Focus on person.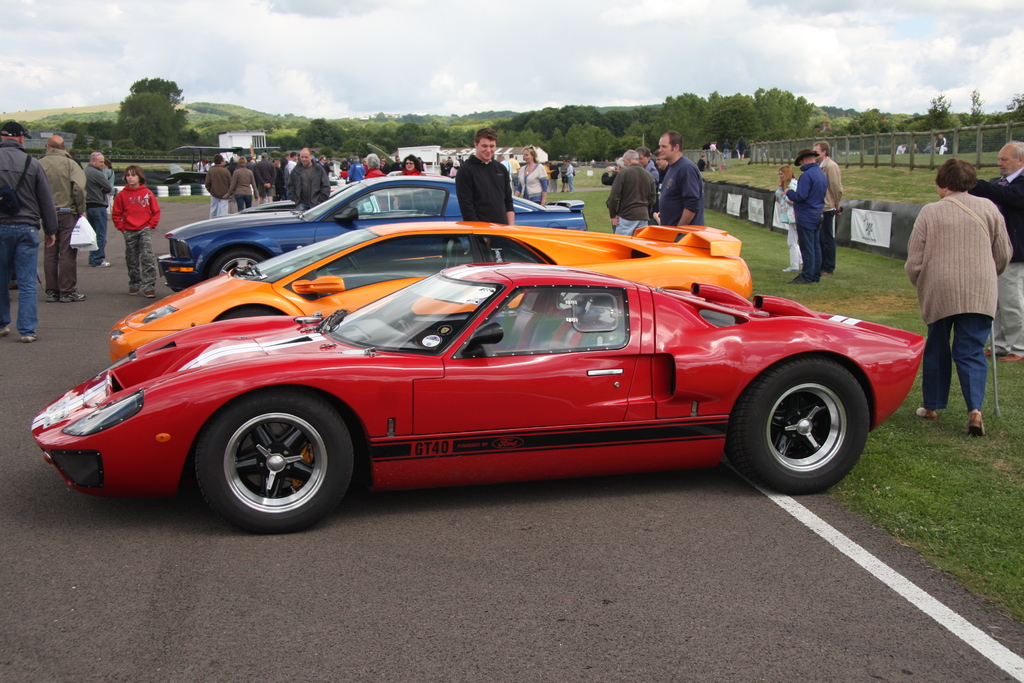
Focused at locate(399, 154, 426, 176).
